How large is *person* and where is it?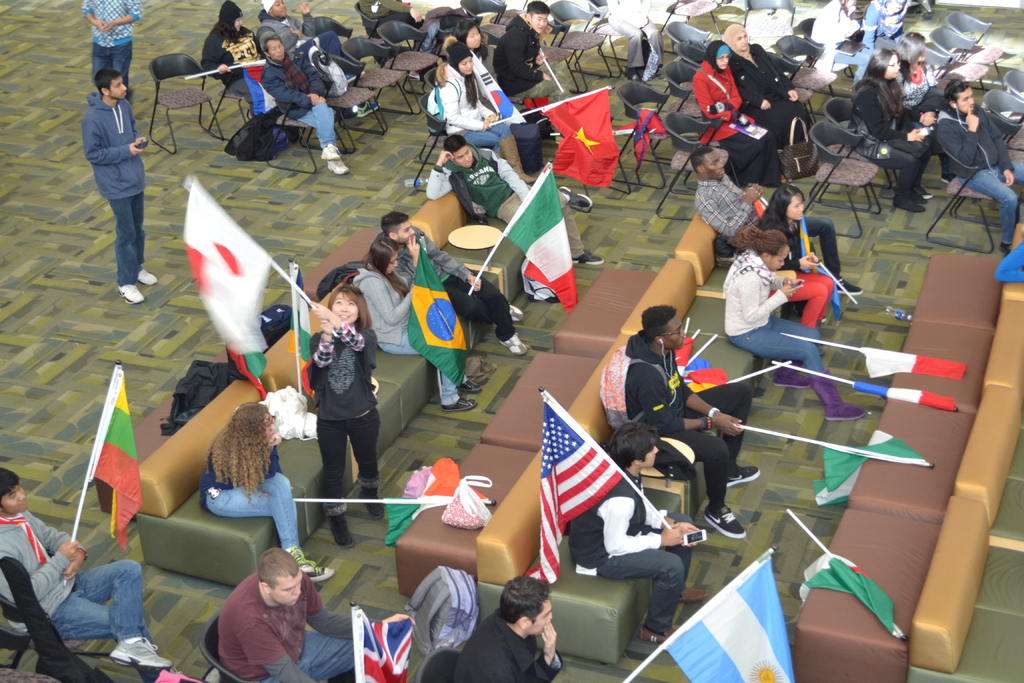
Bounding box: (356,237,478,416).
